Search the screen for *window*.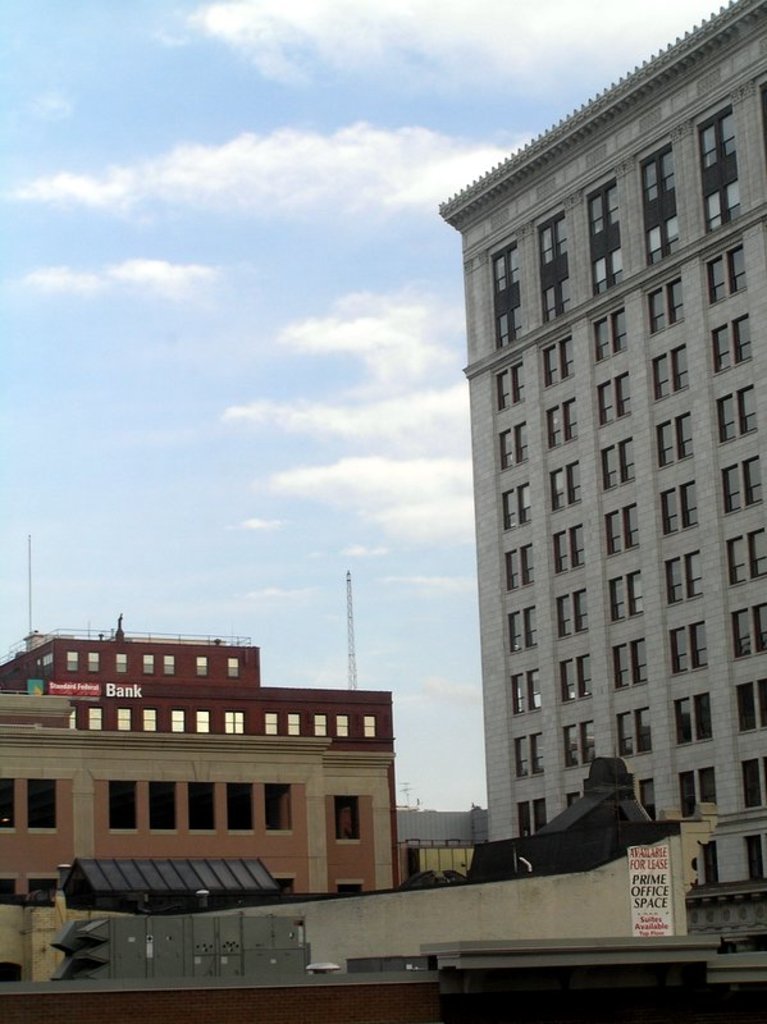
Found at (187,780,211,832).
